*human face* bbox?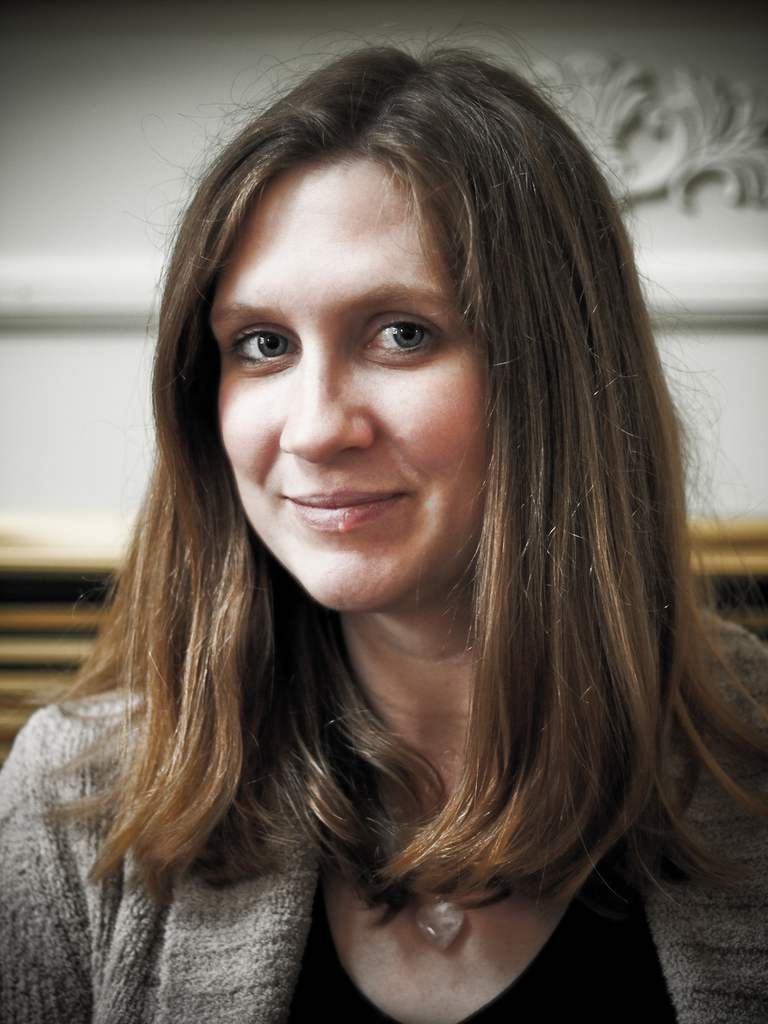
[x1=204, y1=166, x2=494, y2=612]
